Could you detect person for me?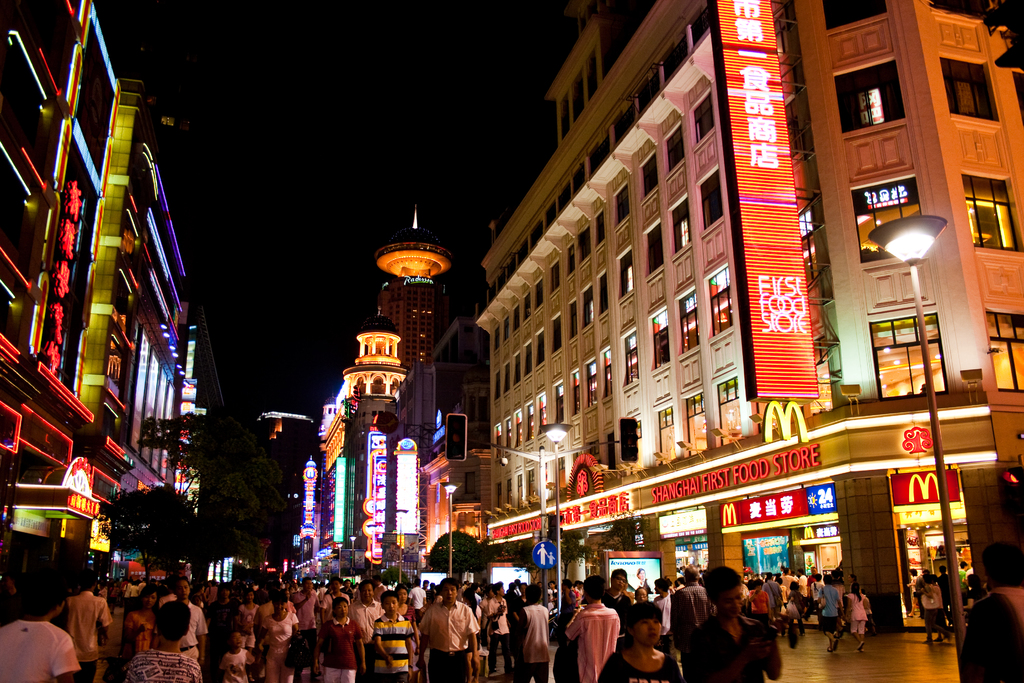
Detection result: (481,575,510,671).
